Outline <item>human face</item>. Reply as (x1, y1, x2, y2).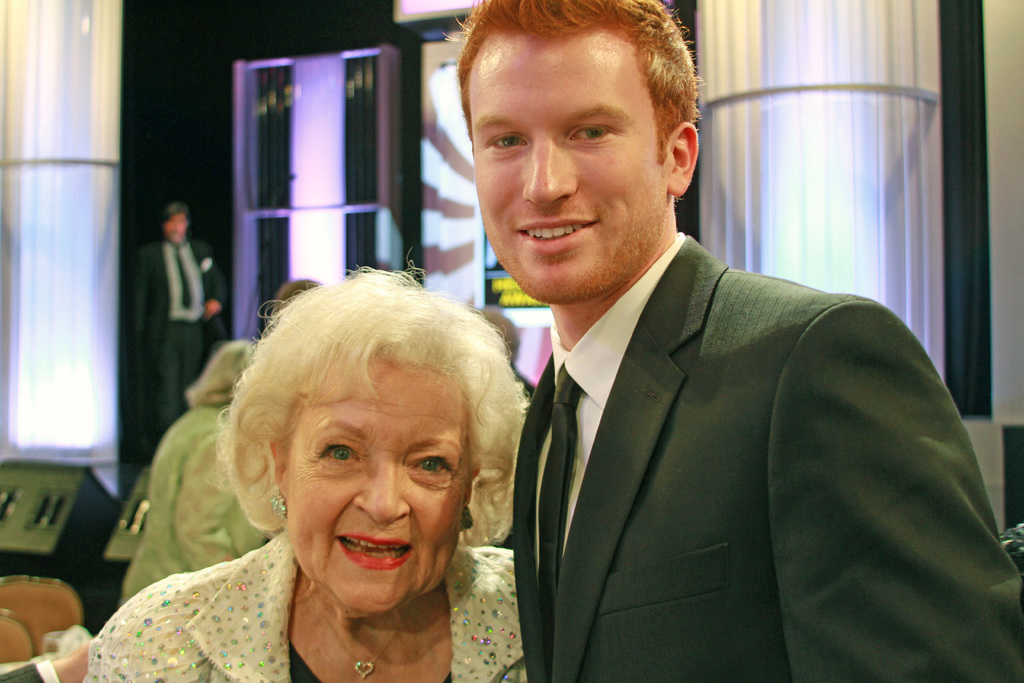
(287, 352, 469, 609).
